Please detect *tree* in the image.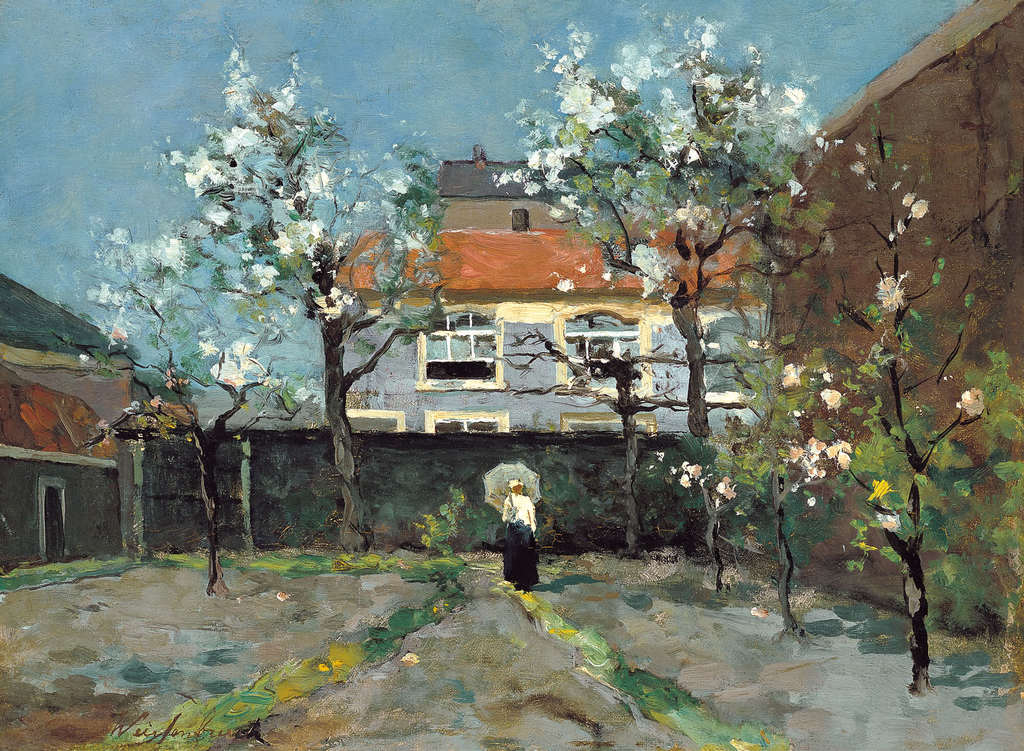
x1=481, y1=0, x2=849, y2=561.
